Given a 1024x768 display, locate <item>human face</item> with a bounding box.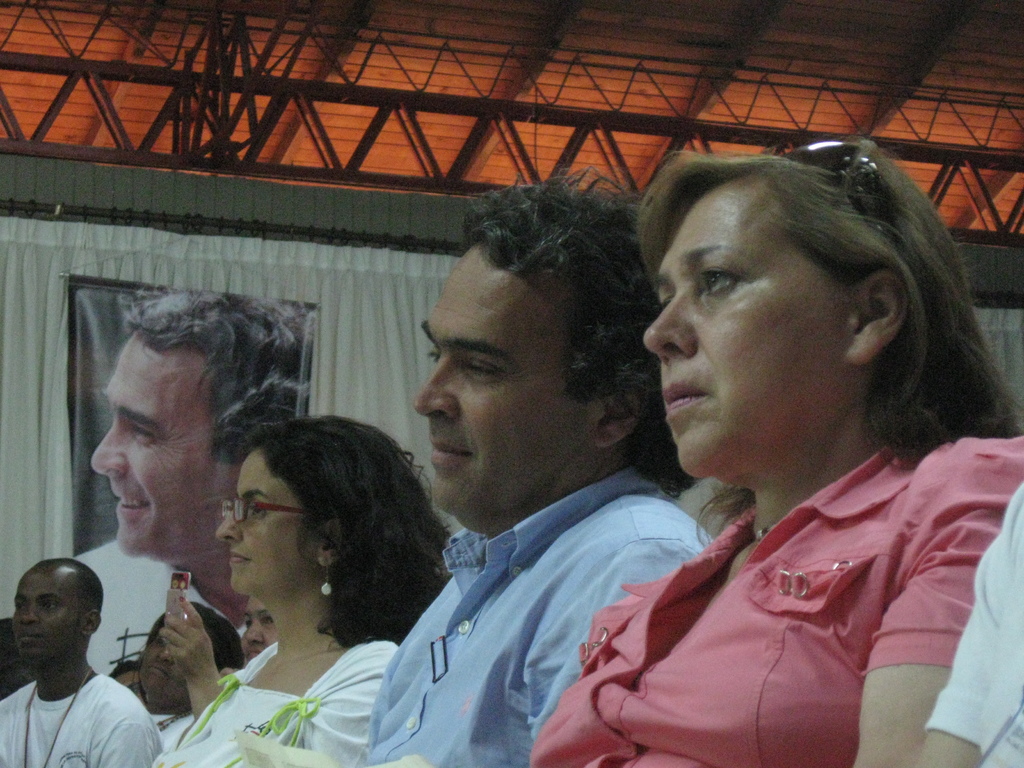
Located: <bbox>138, 632, 187, 701</bbox>.
